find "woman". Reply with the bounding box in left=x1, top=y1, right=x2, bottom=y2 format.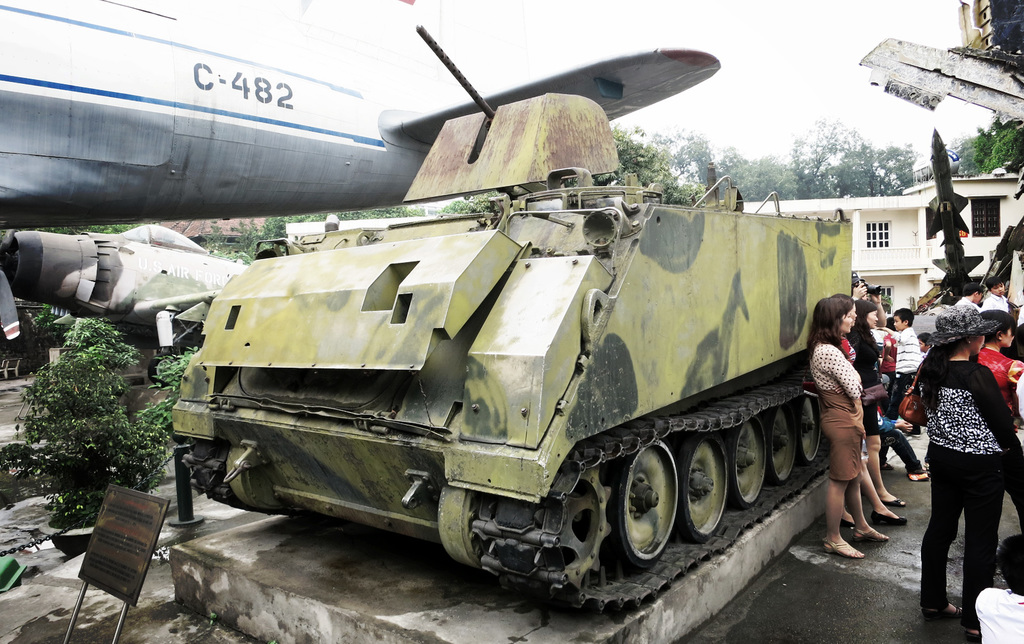
left=801, top=294, right=885, bottom=563.
